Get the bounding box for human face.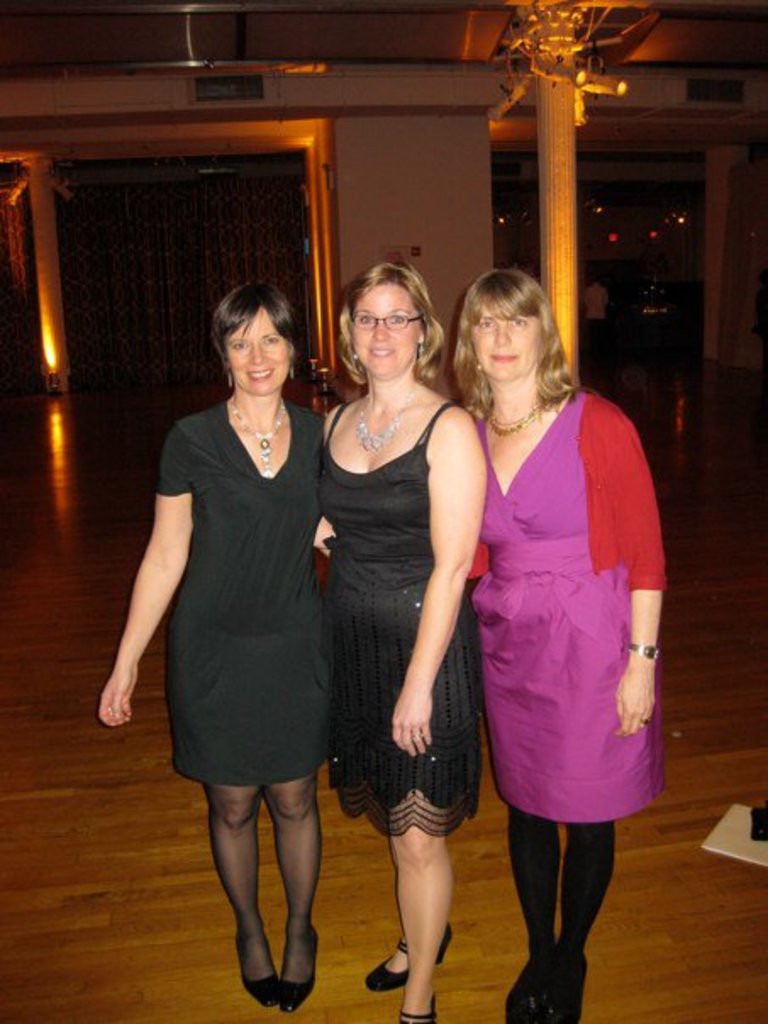
pyautogui.locateOnScreen(227, 303, 287, 392).
